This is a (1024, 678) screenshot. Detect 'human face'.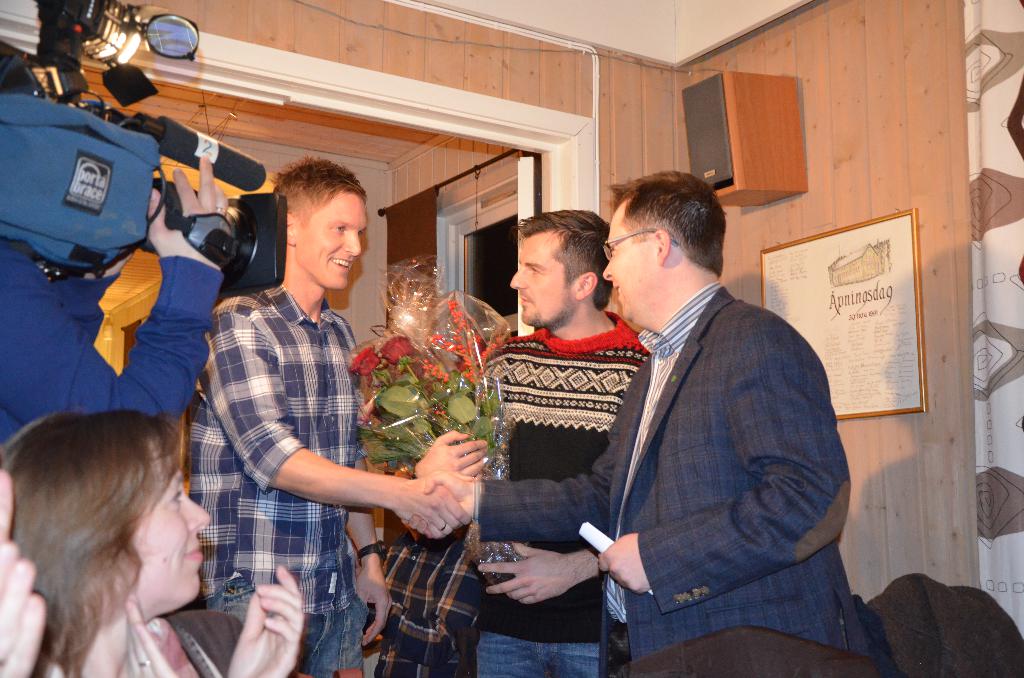
Rect(129, 438, 211, 606).
